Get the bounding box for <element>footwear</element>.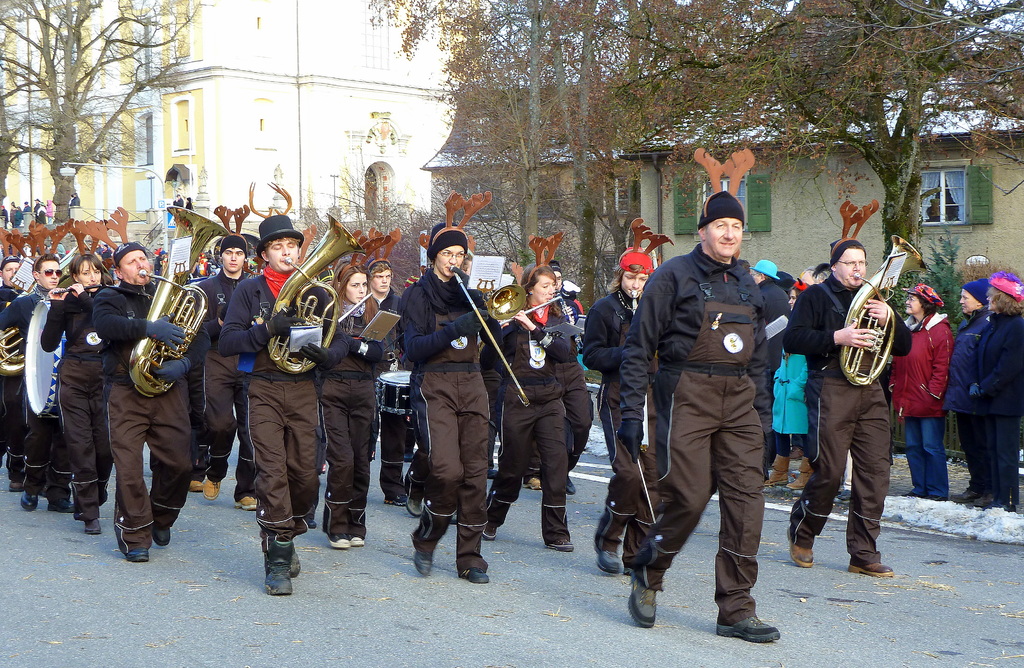
(x1=234, y1=497, x2=255, y2=510).
